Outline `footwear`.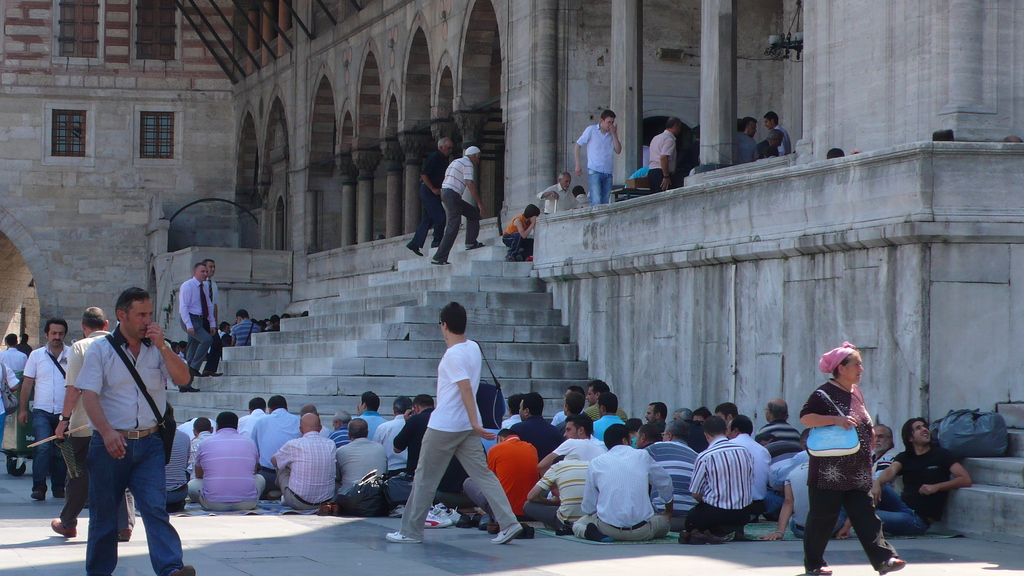
Outline: bbox=(170, 566, 195, 575).
